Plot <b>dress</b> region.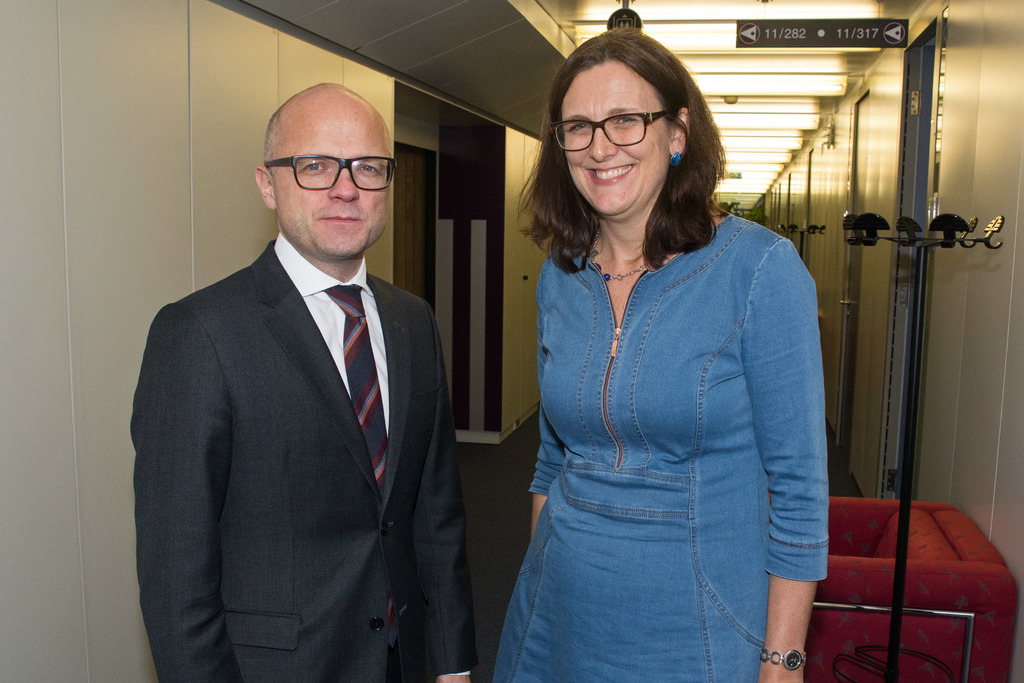
Plotted at box(493, 218, 830, 682).
